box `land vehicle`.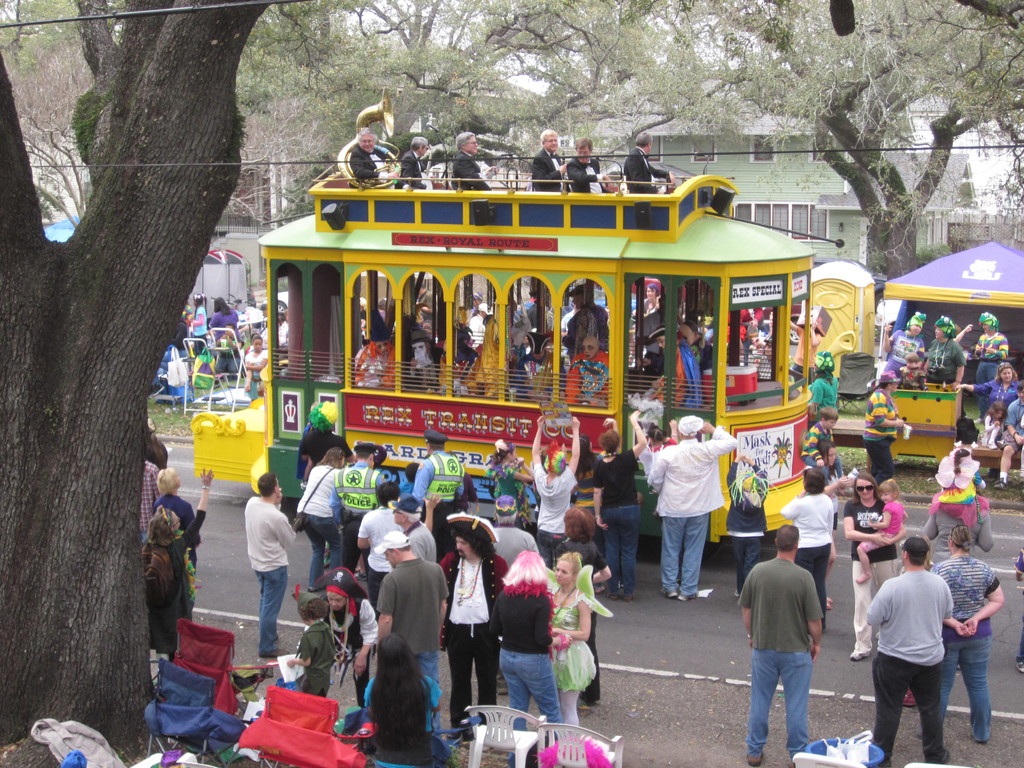
[x1=201, y1=161, x2=865, y2=612].
